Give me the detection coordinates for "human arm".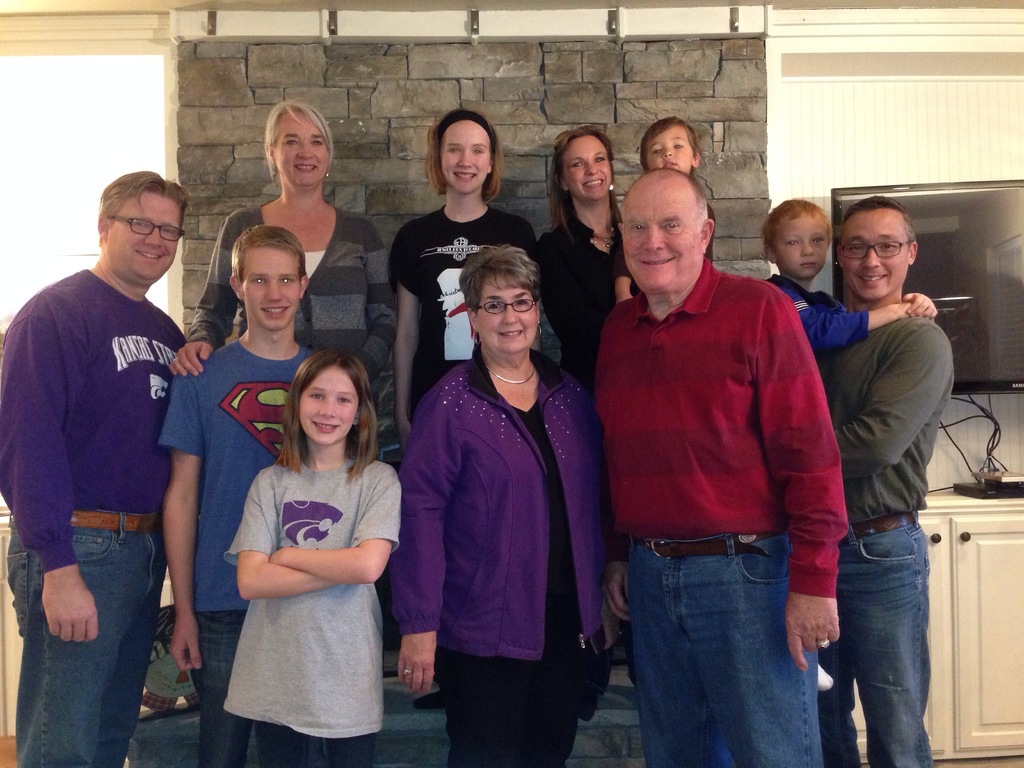
(left=355, top=214, right=404, bottom=383).
